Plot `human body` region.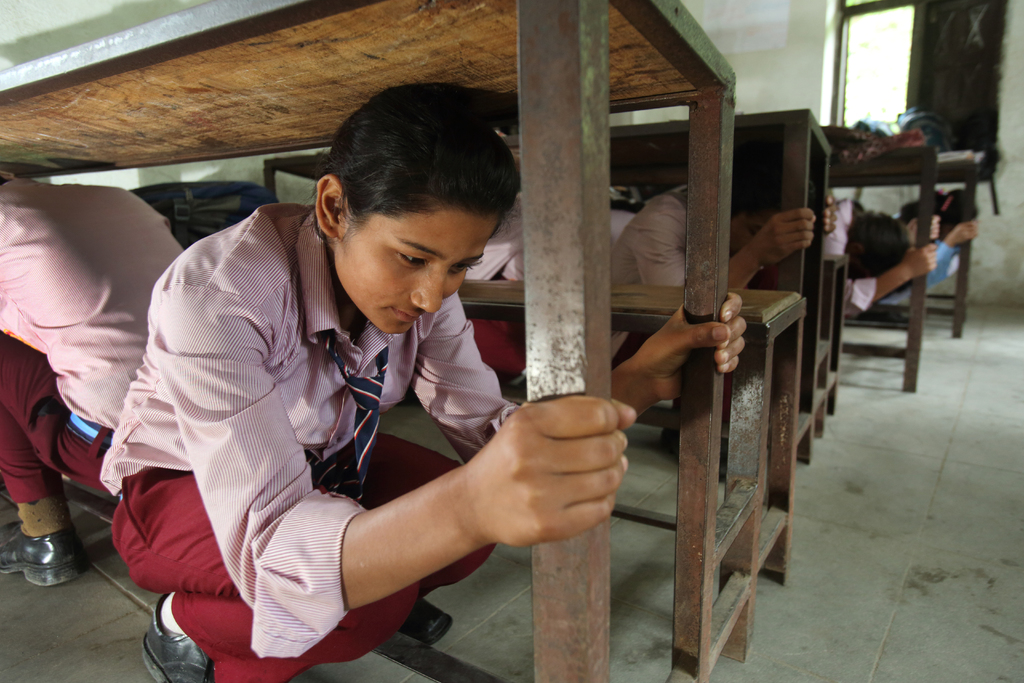
Plotted at bbox=(102, 120, 581, 678).
